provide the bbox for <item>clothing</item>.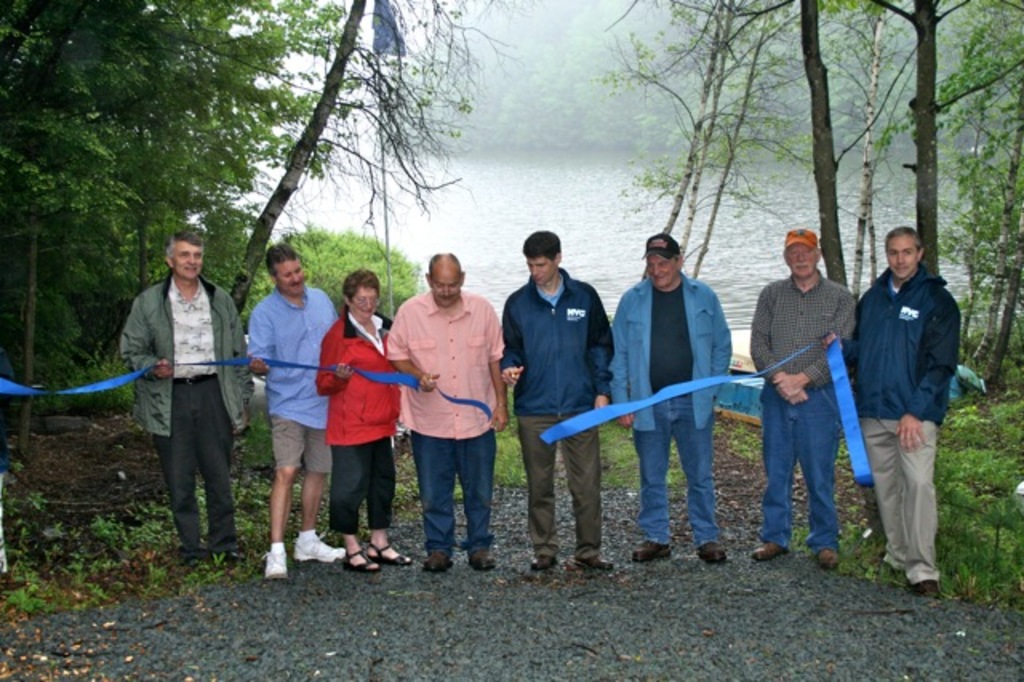
select_region(314, 309, 405, 532).
